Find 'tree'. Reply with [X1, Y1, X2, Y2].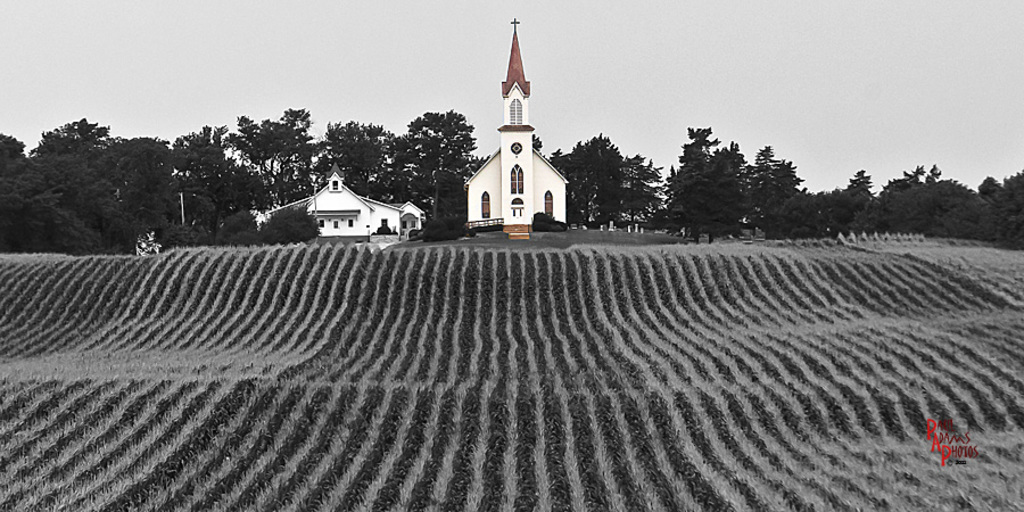
[36, 119, 109, 155].
